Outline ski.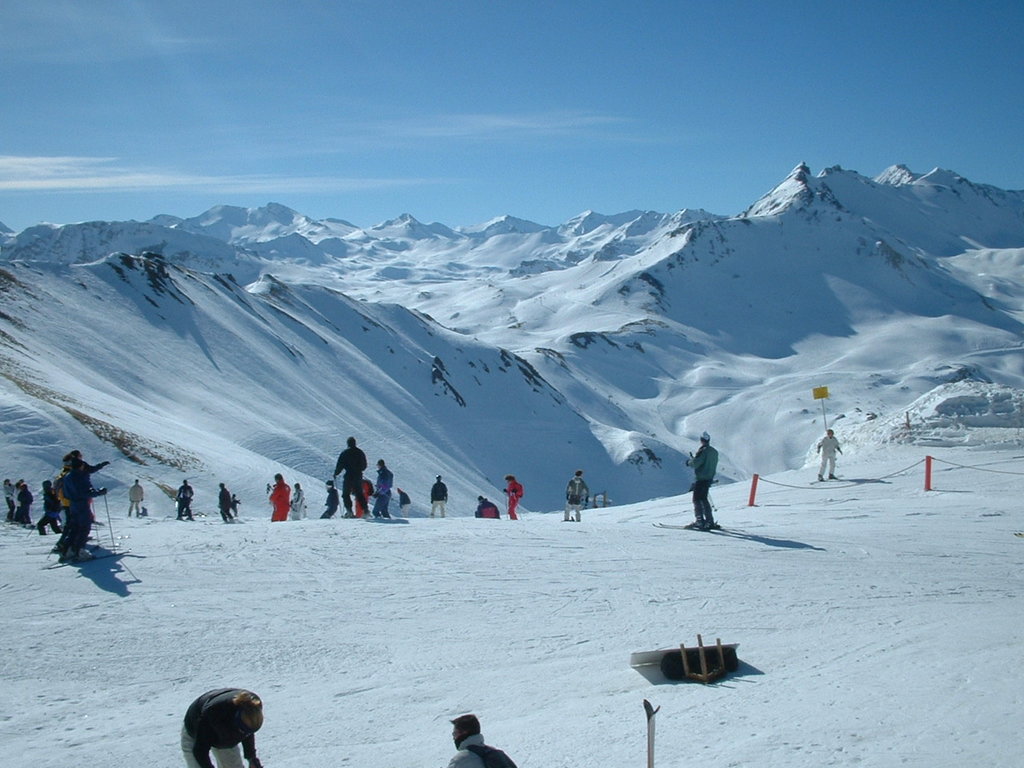
Outline: 42,550,117,566.
